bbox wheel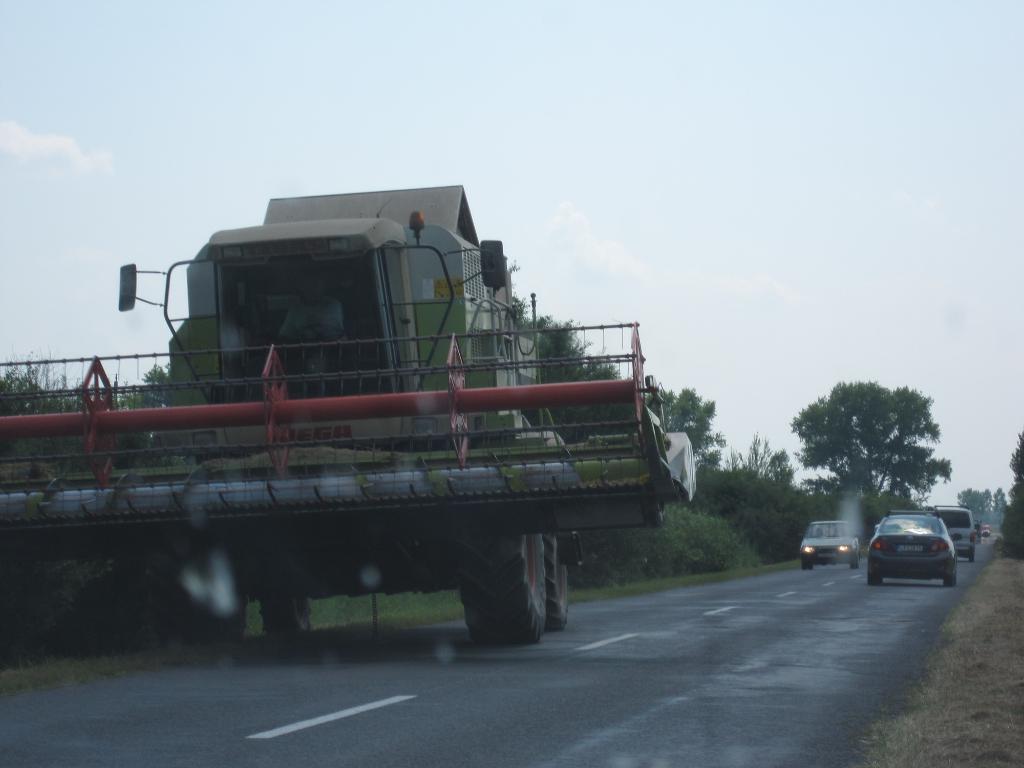
BBox(460, 531, 543, 646)
